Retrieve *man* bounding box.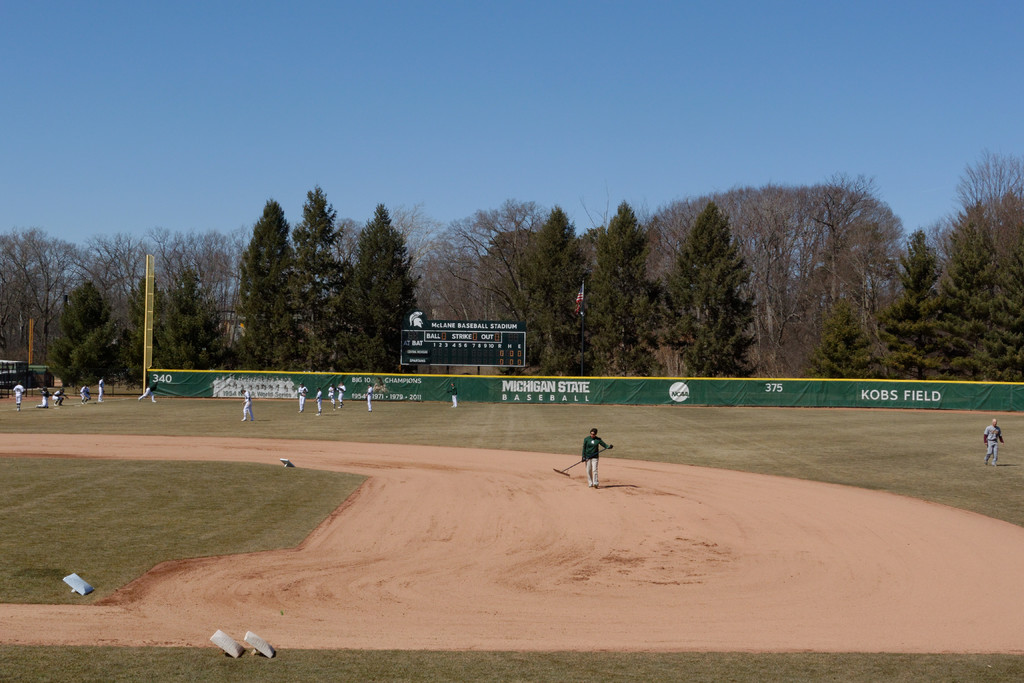
Bounding box: (x1=310, y1=386, x2=324, y2=417).
